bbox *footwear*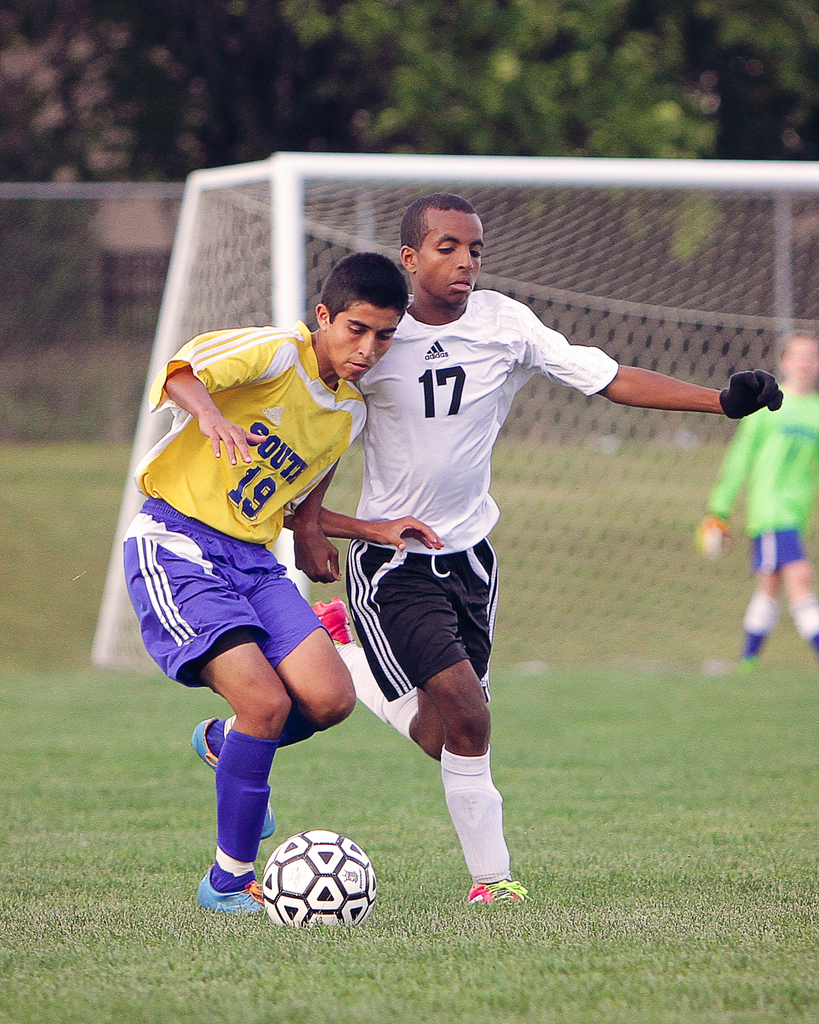
Rect(193, 719, 276, 839)
